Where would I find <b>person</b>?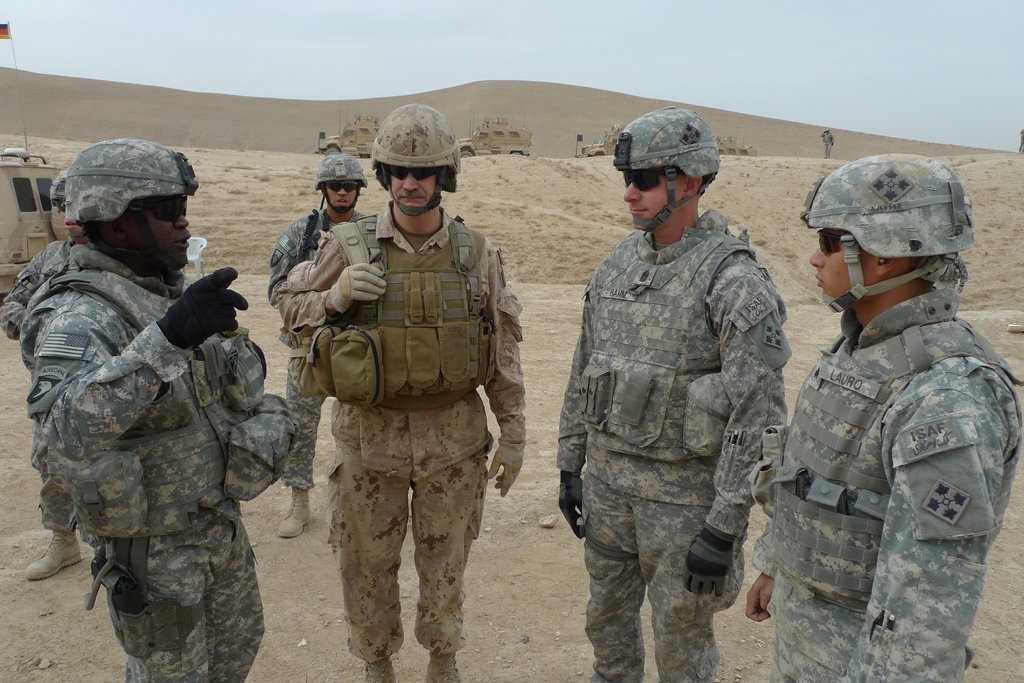
At Rect(20, 141, 301, 682).
